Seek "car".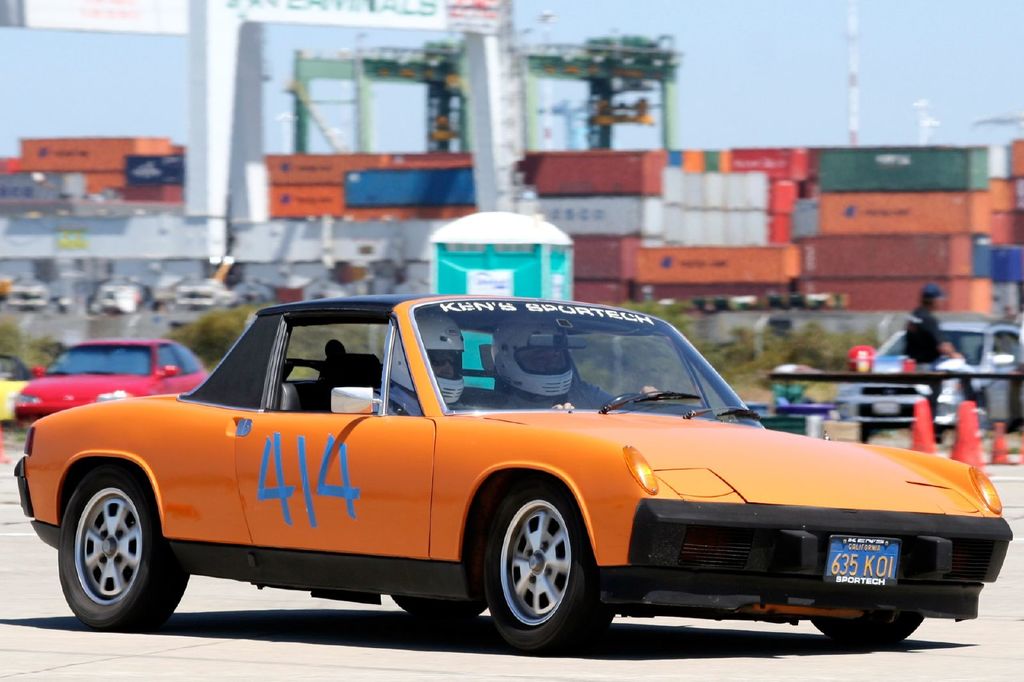
l=6, t=336, r=212, b=425.
